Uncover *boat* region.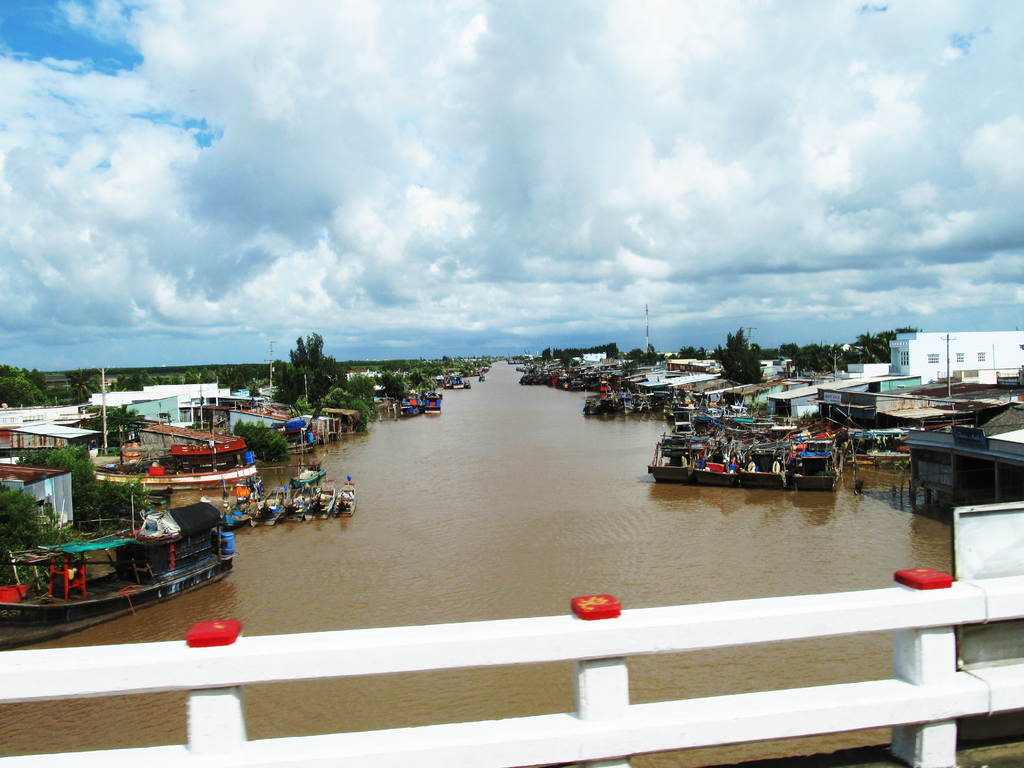
Uncovered: <bbox>444, 371, 475, 392</bbox>.
